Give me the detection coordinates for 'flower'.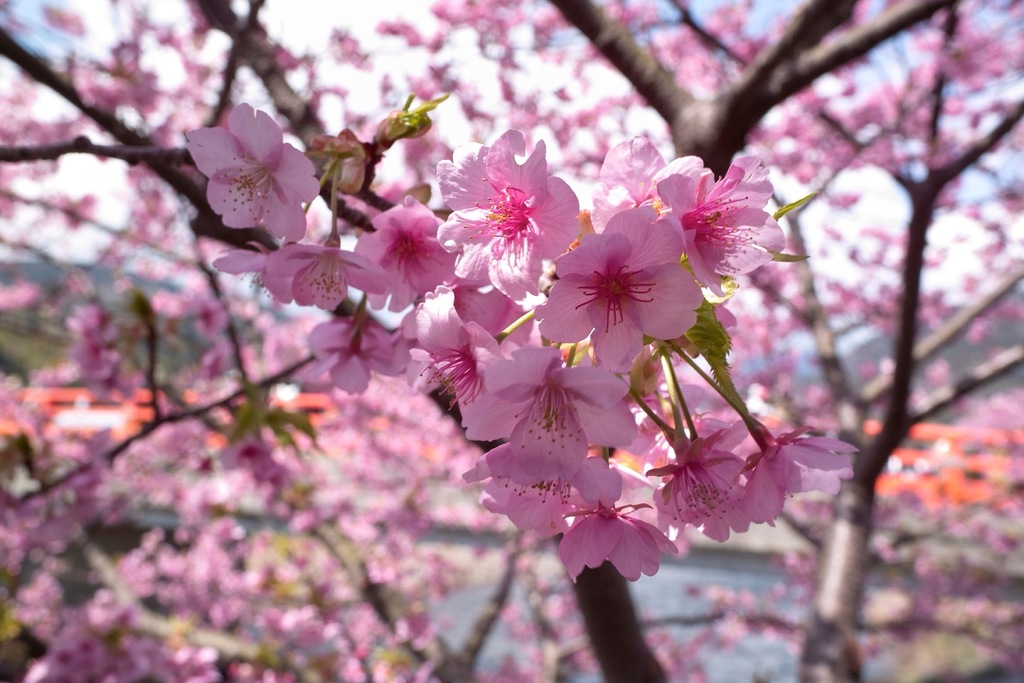
461, 454, 630, 545.
